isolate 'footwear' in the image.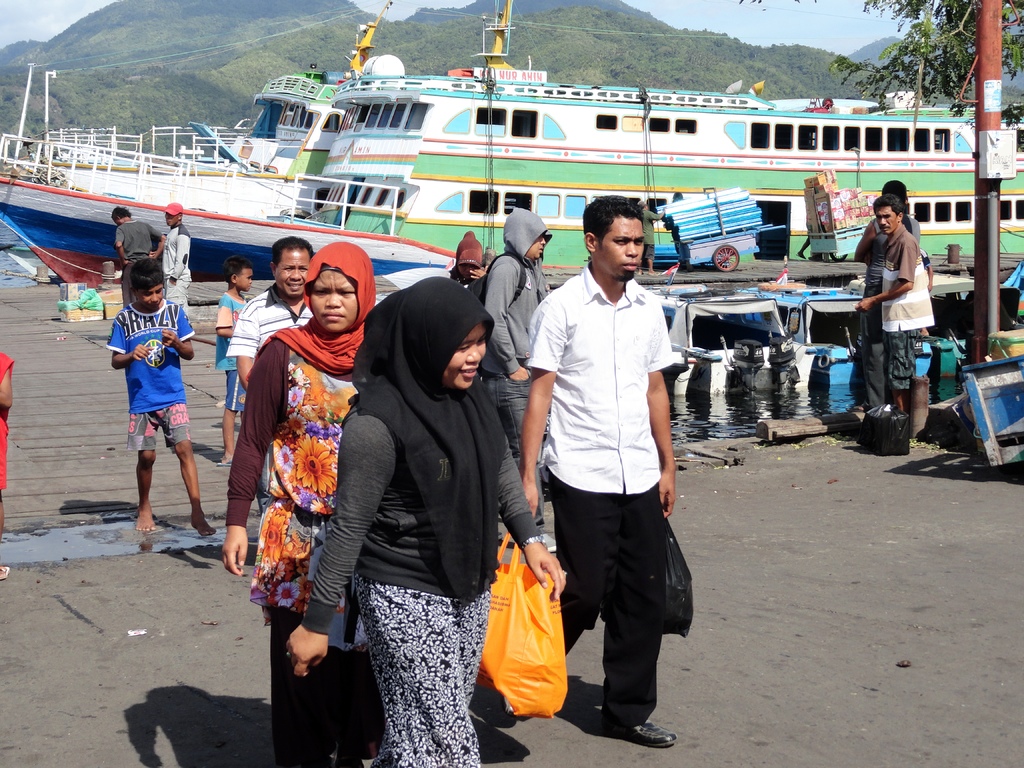
Isolated region: bbox=(600, 717, 678, 750).
